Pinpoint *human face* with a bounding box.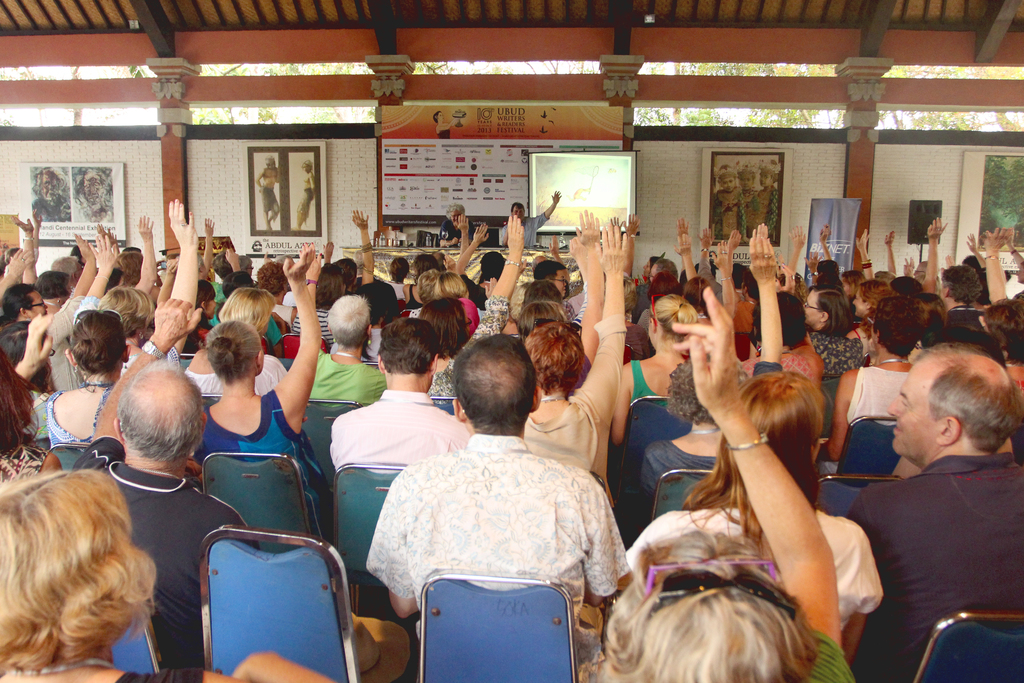
region(758, 173, 769, 185).
